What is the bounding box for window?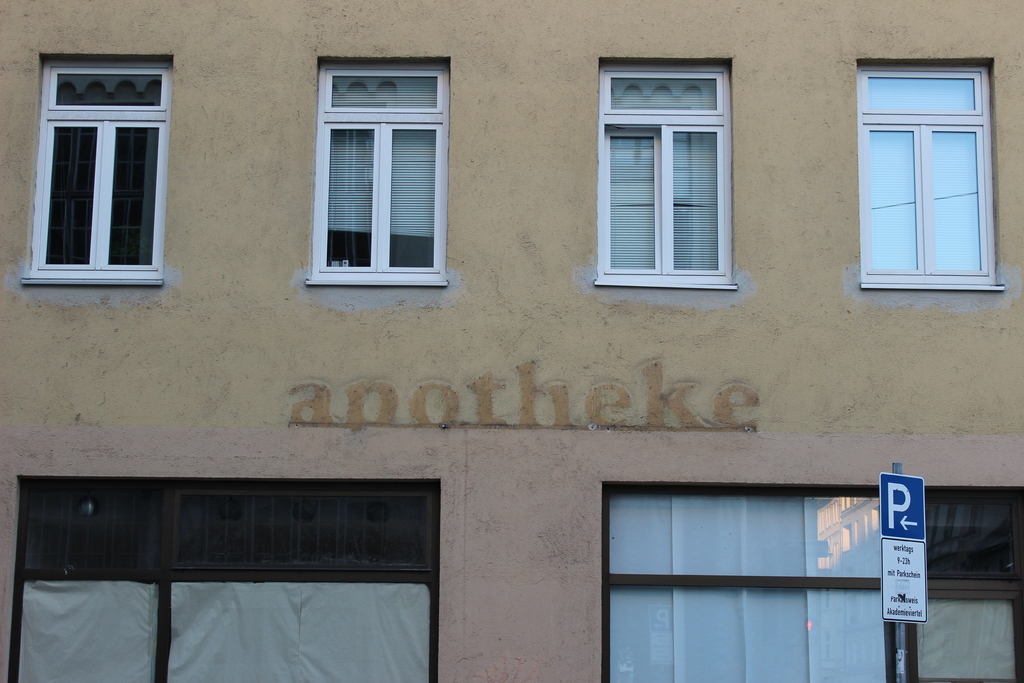
<bbox>601, 479, 1023, 682</bbox>.
